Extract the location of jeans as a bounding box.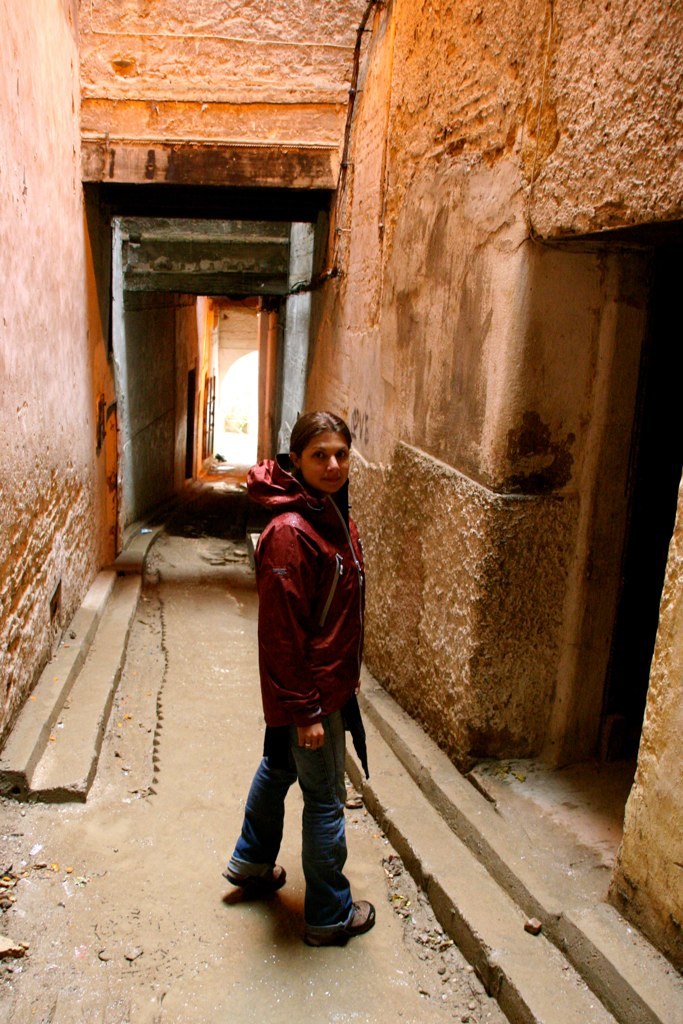
[x1=235, y1=728, x2=365, y2=956].
